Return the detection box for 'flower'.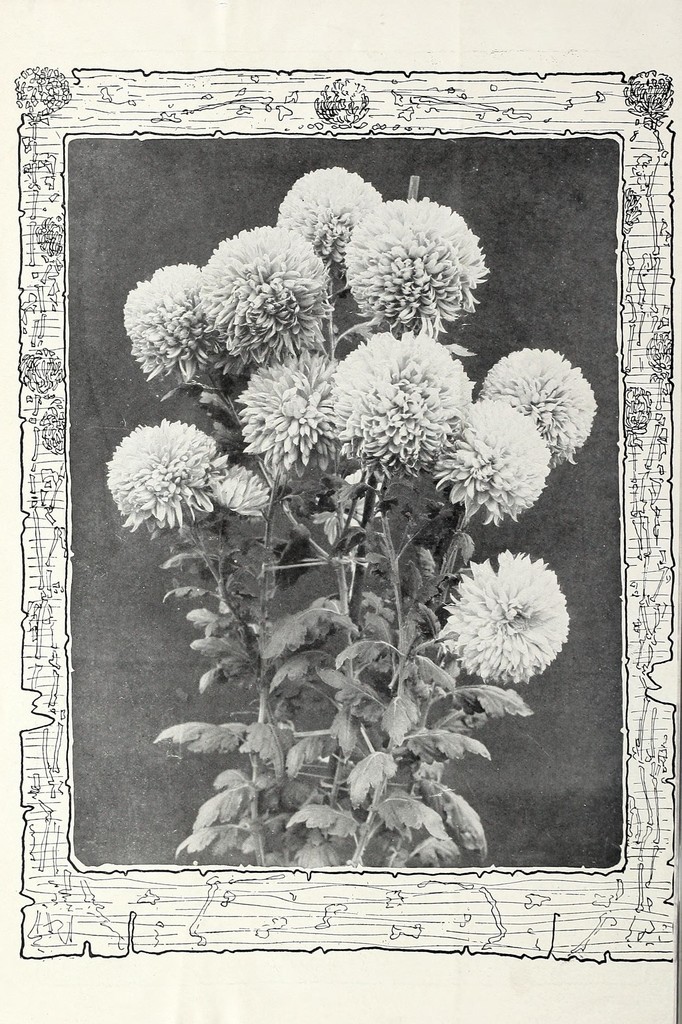
rect(337, 333, 477, 475).
